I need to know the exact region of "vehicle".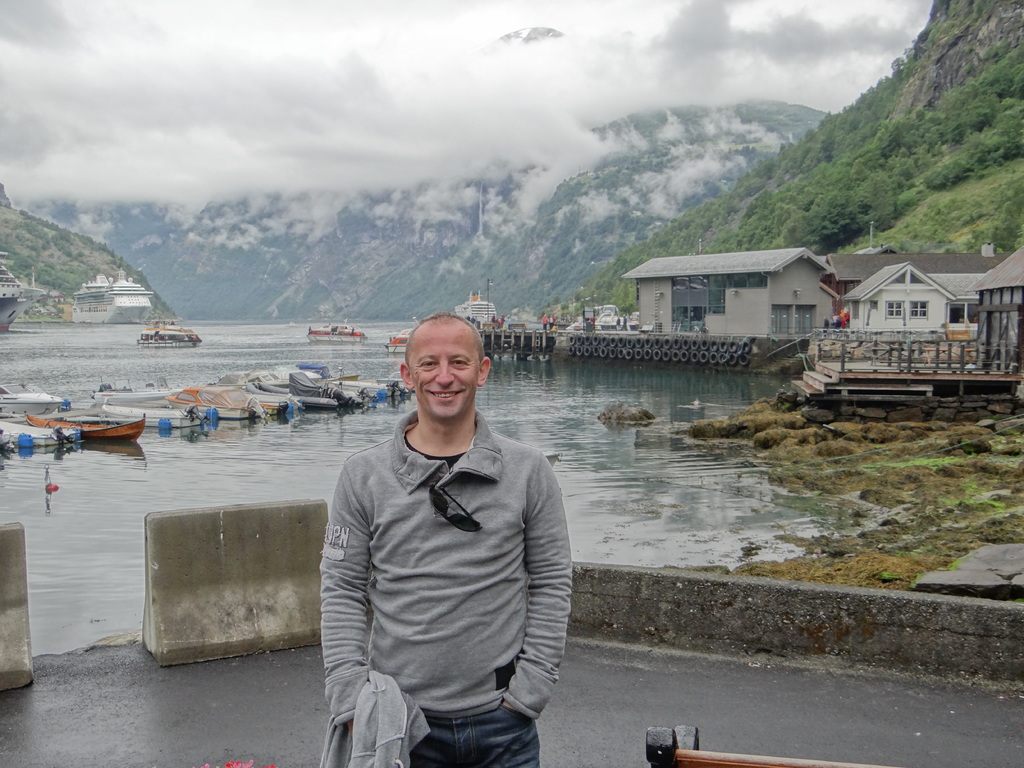
Region: 0 381 65 415.
